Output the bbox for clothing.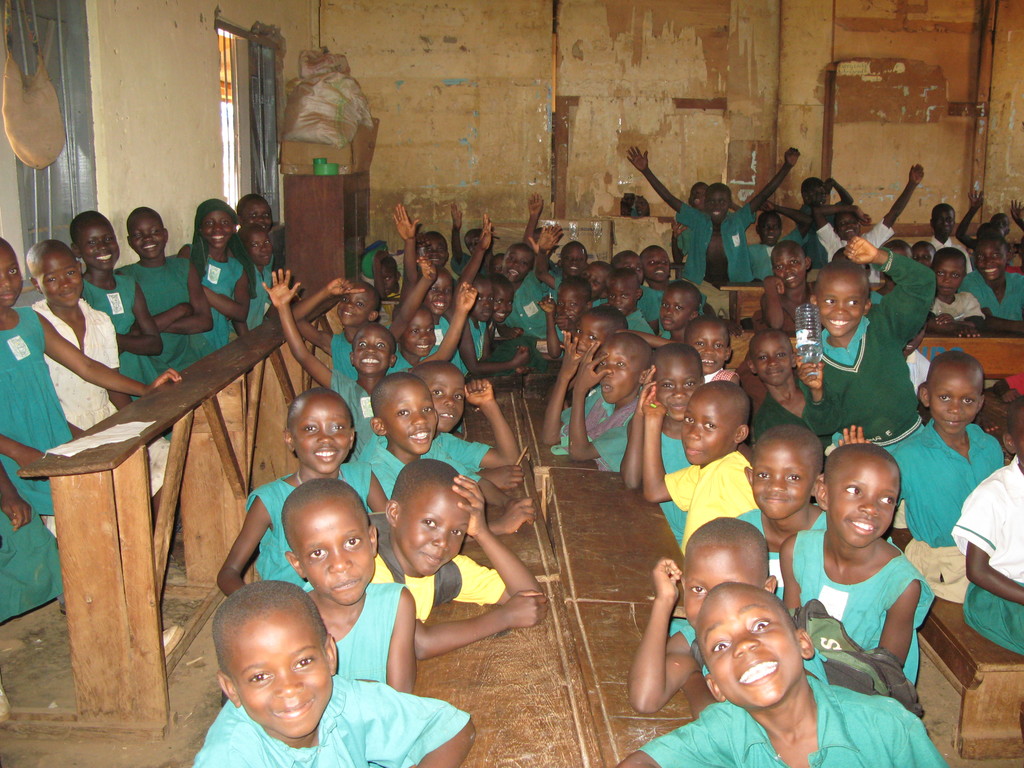
(877,422,1007,598).
